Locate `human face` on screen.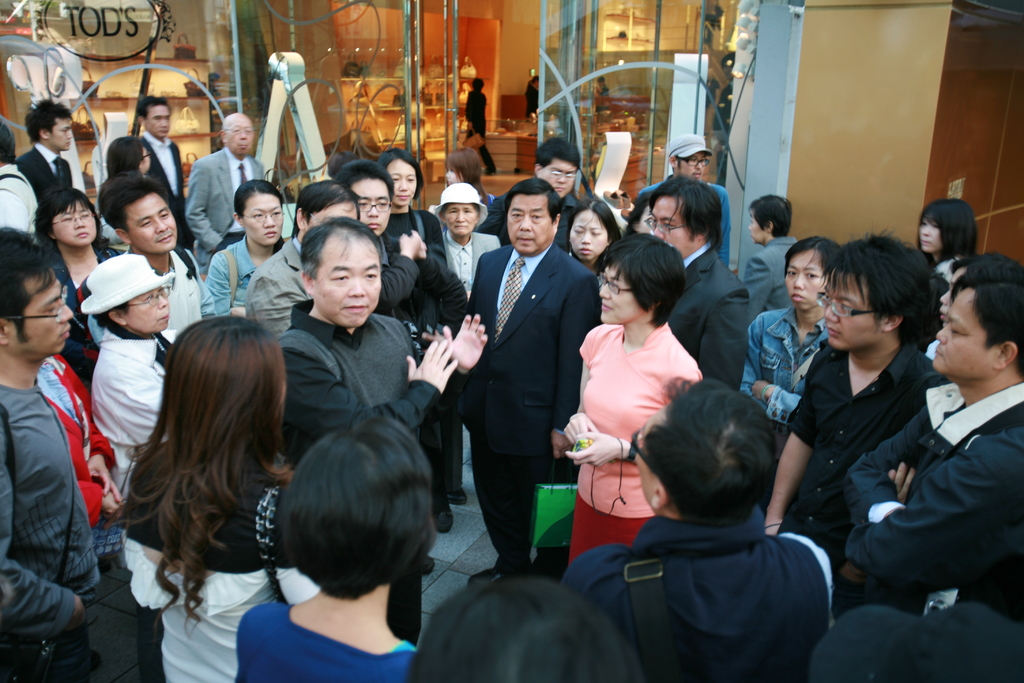
On screen at crop(318, 241, 380, 324).
